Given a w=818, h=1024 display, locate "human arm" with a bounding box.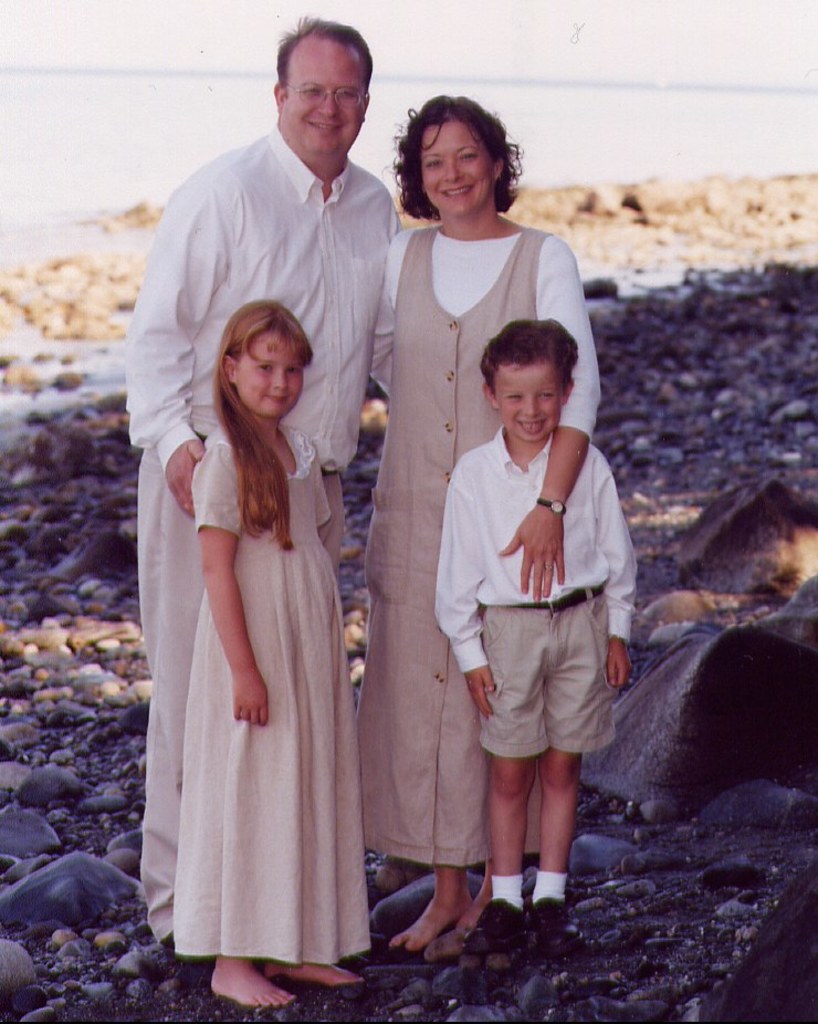
Located: (497,228,606,600).
